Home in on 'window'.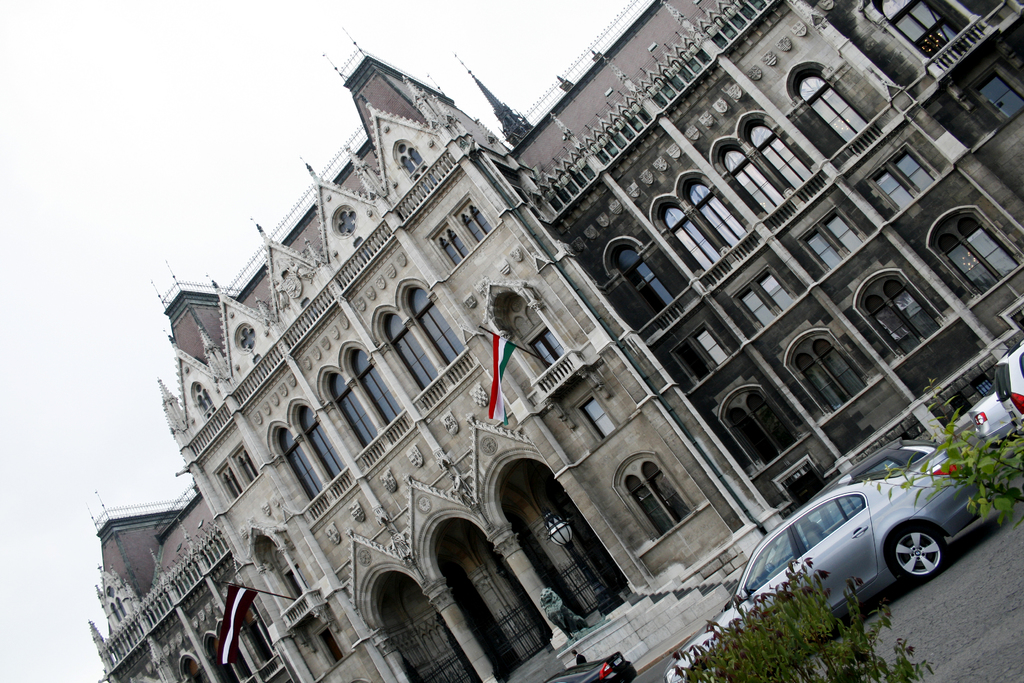
Homed in at [709, 377, 800, 475].
